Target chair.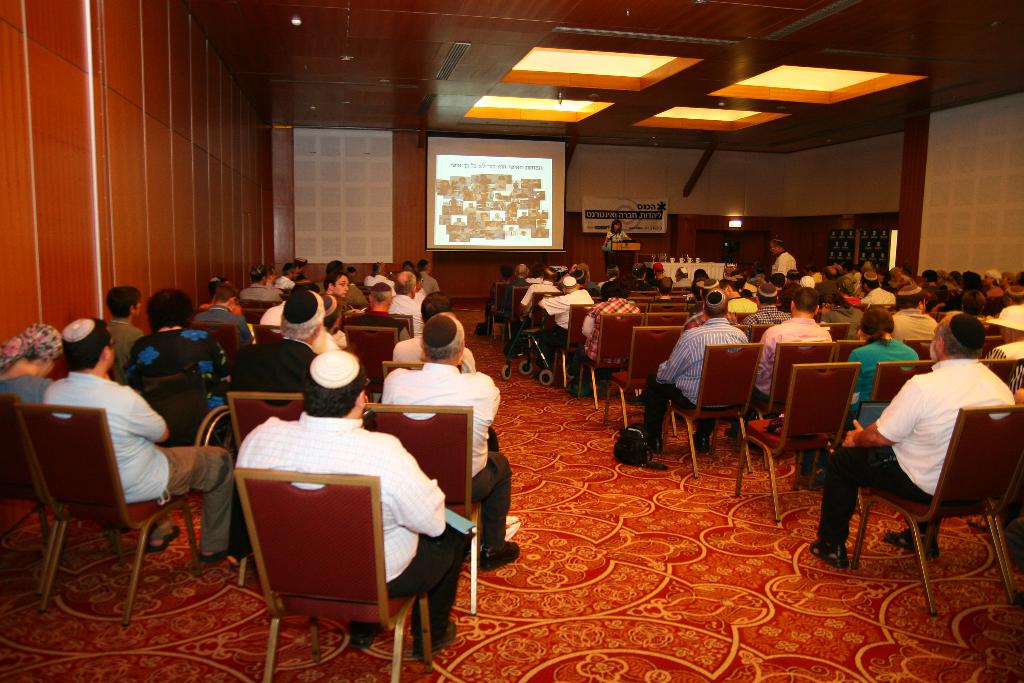
Target region: {"left": 376, "top": 361, "right": 429, "bottom": 390}.
